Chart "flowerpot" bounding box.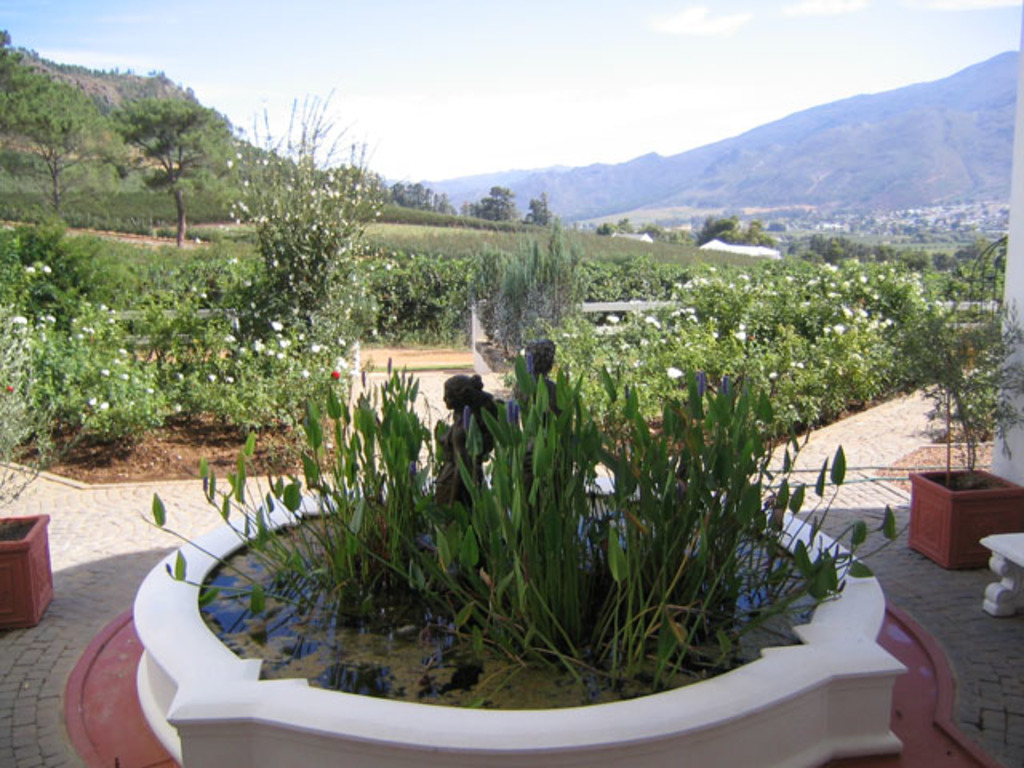
Charted: Rect(107, 299, 942, 766).
